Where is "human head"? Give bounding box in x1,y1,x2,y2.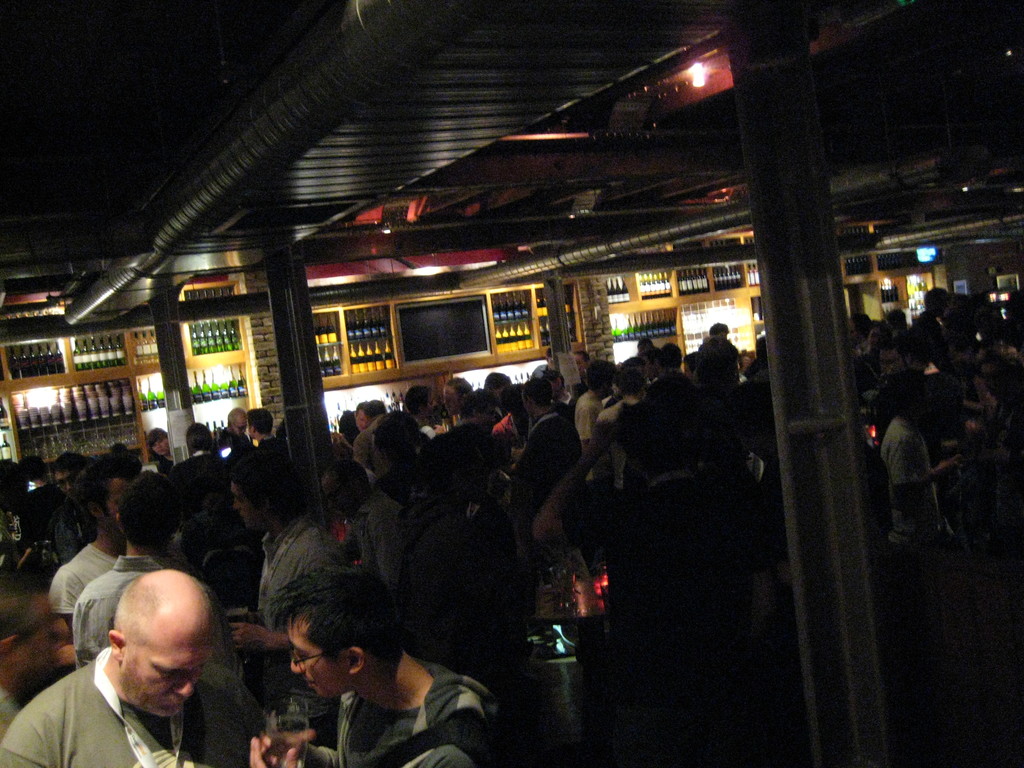
74,464,140,526.
